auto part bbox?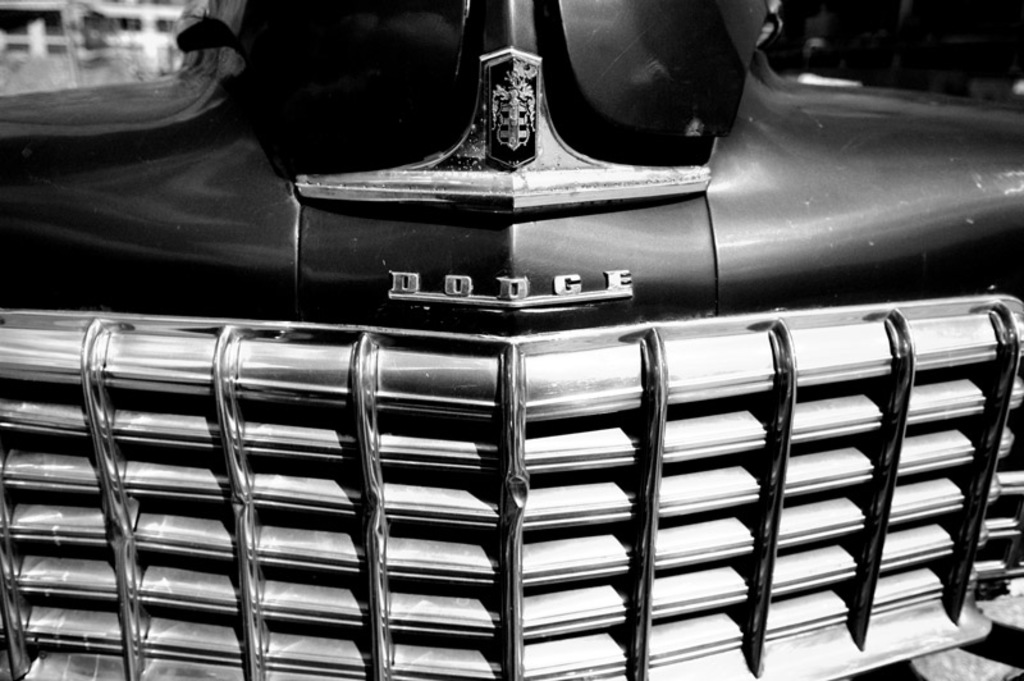
(4,0,1023,680)
